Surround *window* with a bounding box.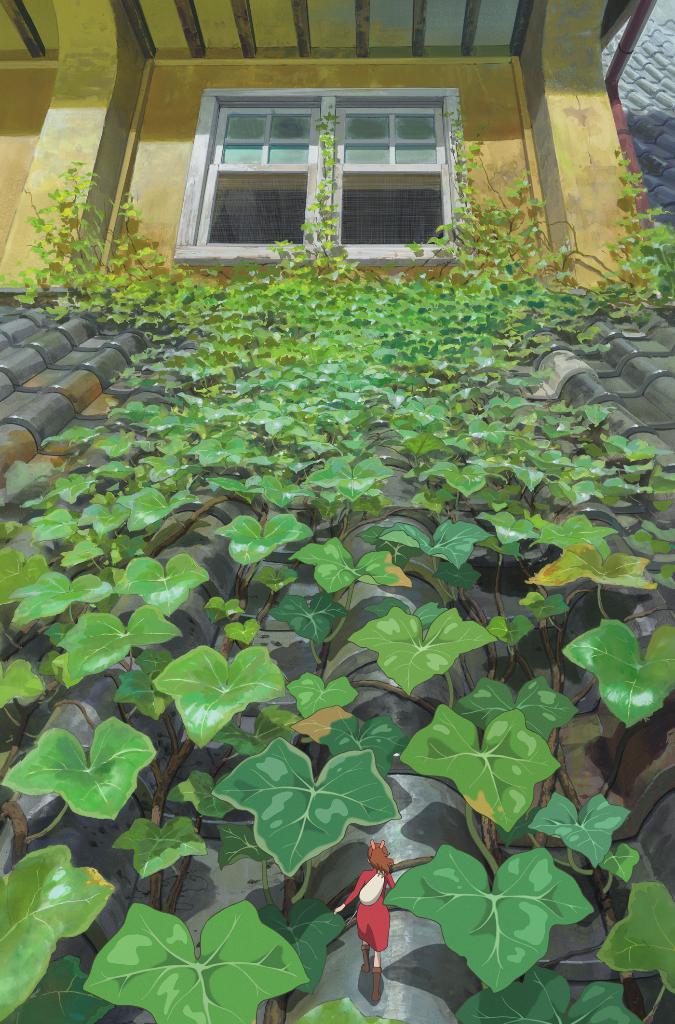
bbox=[170, 90, 463, 267].
